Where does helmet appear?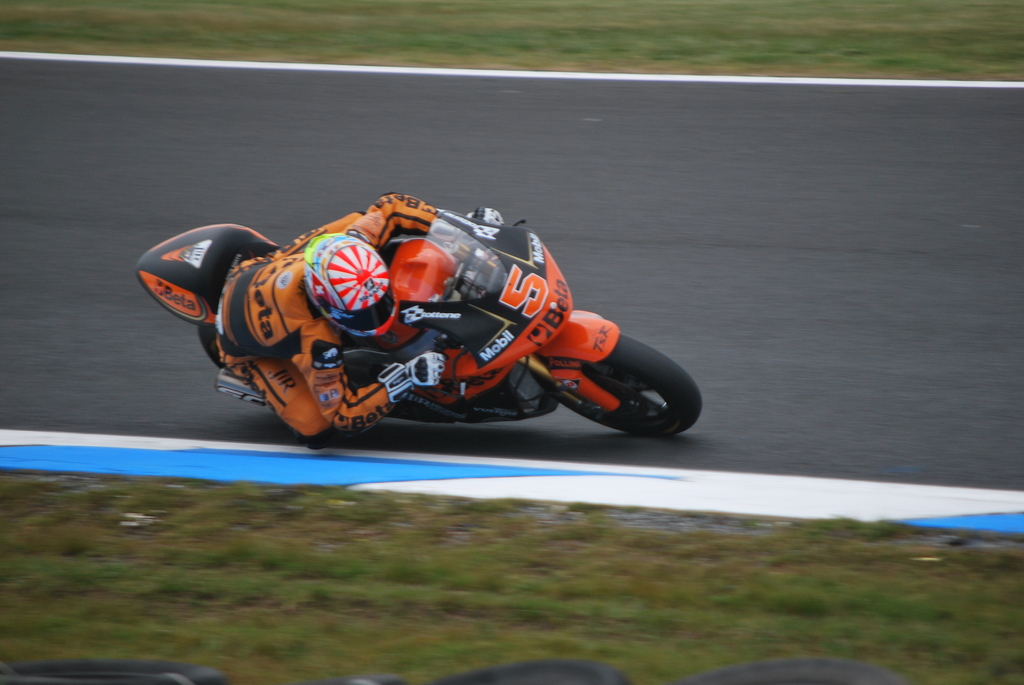
Appears at 302 233 401 335.
